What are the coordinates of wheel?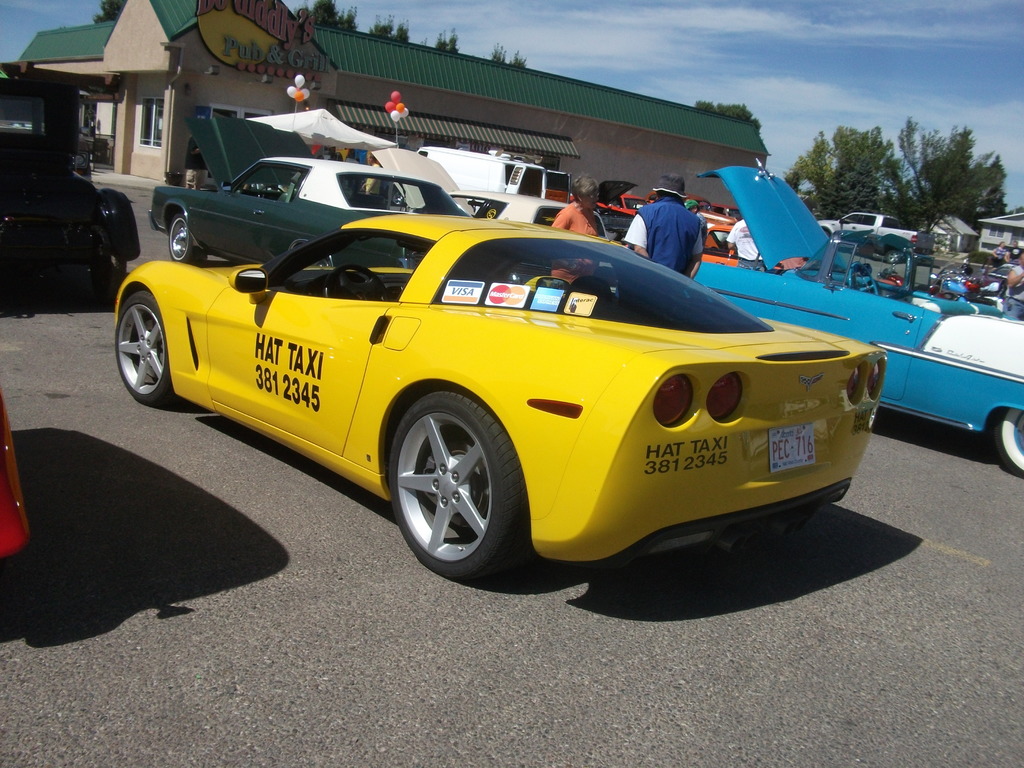
167 211 205 263.
